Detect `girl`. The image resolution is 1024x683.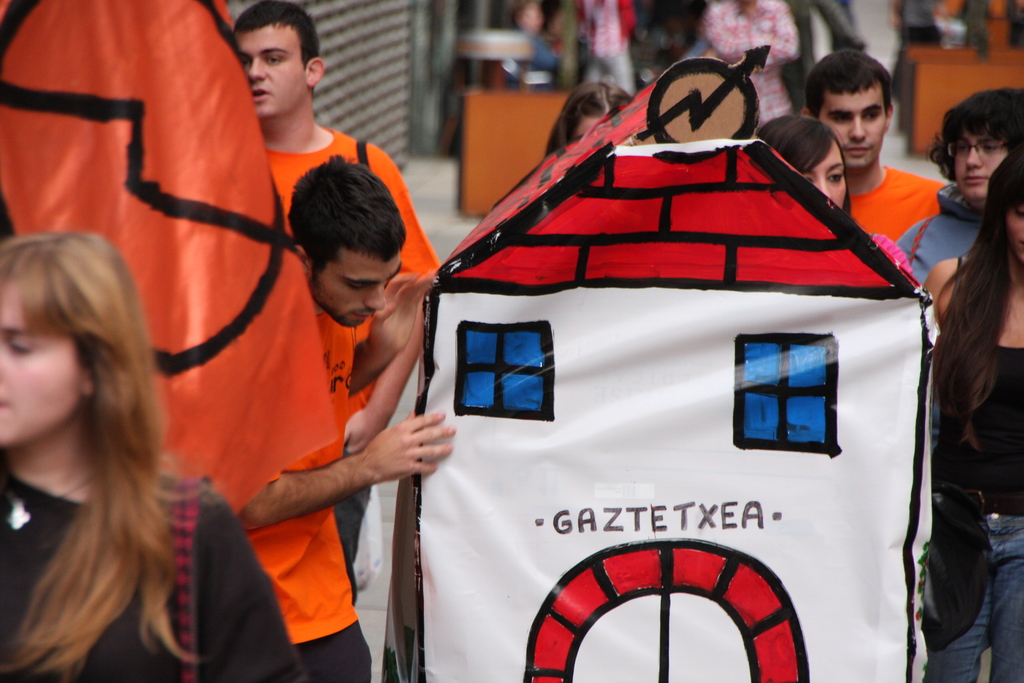
detection(0, 230, 305, 682).
